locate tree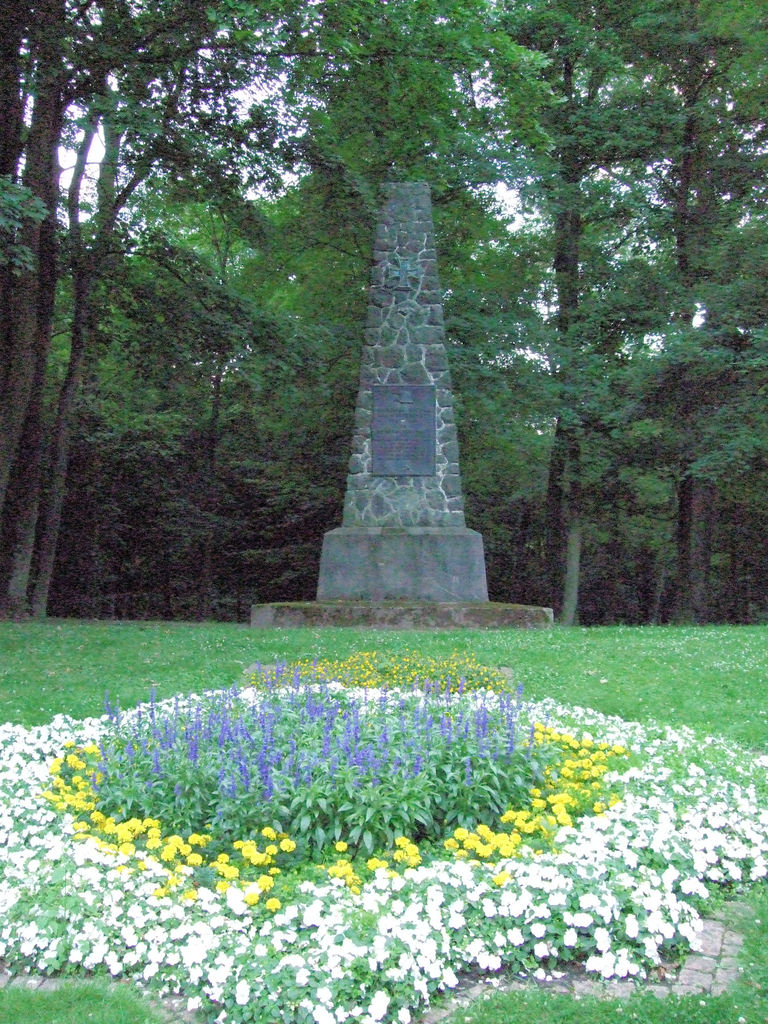
box(0, 0, 275, 624)
